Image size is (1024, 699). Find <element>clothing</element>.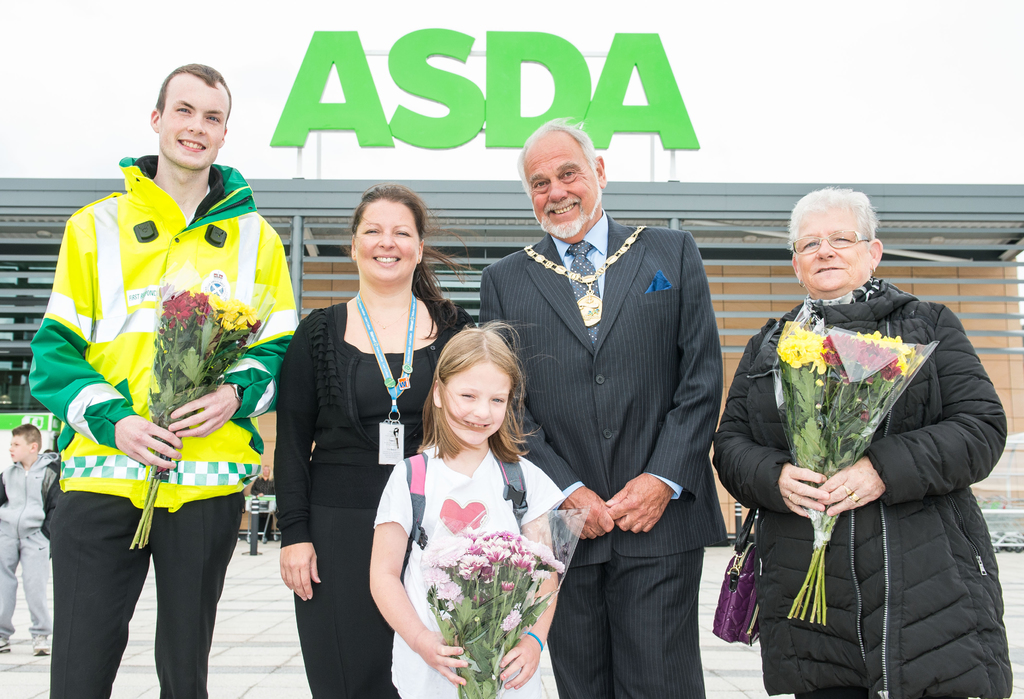
box(372, 441, 568, 698).
